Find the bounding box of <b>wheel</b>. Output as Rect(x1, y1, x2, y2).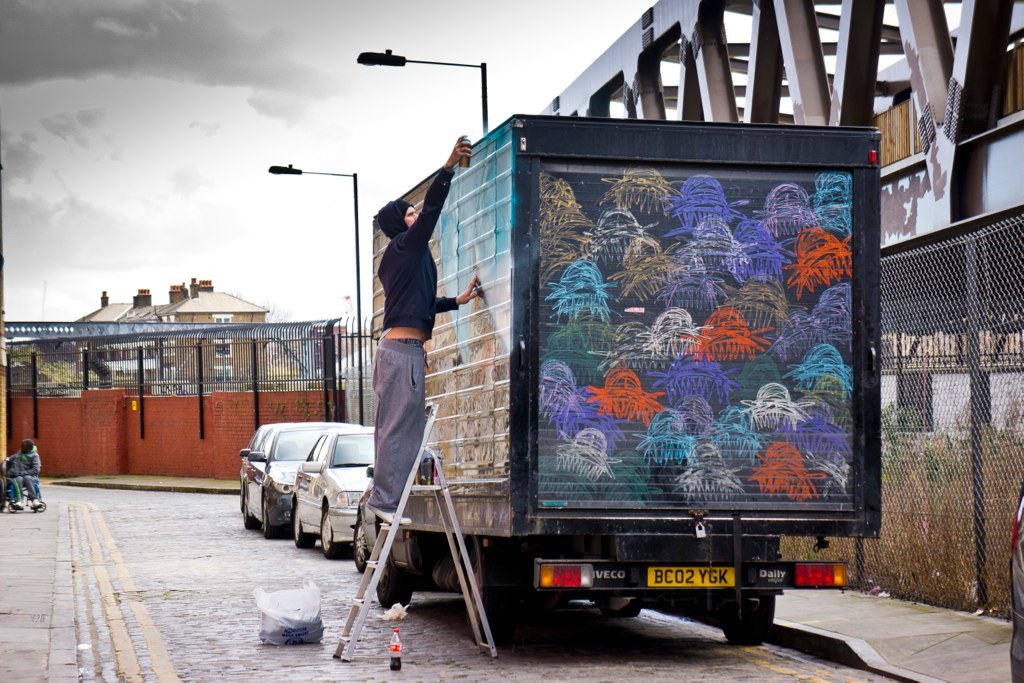
Rect(351, 518, 370, 571).
